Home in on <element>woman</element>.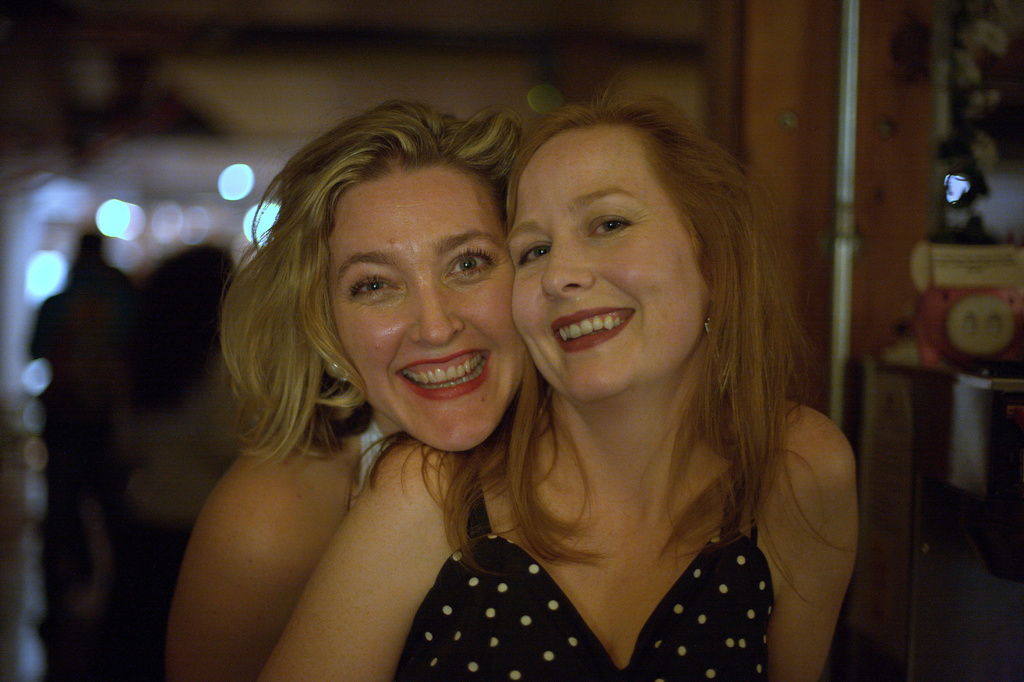
Homed in at {"left": 163, "top": 93, "right": 535, "bottom": 681}.
